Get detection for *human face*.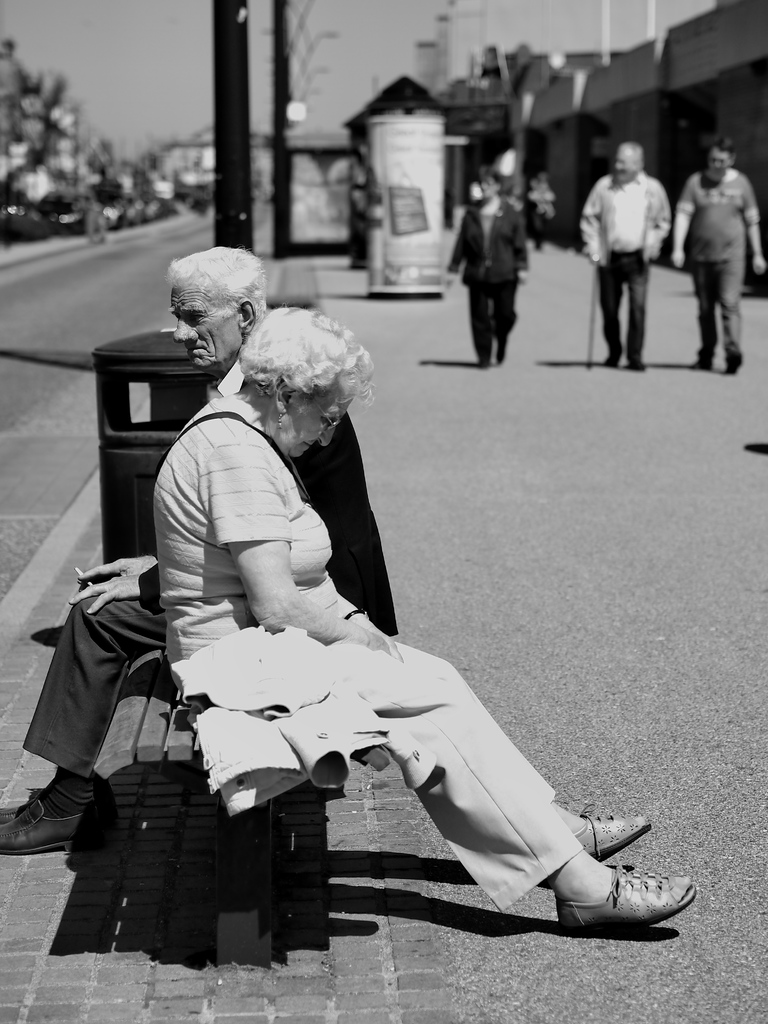
Detection: <box>618,146,637,182</box>.
